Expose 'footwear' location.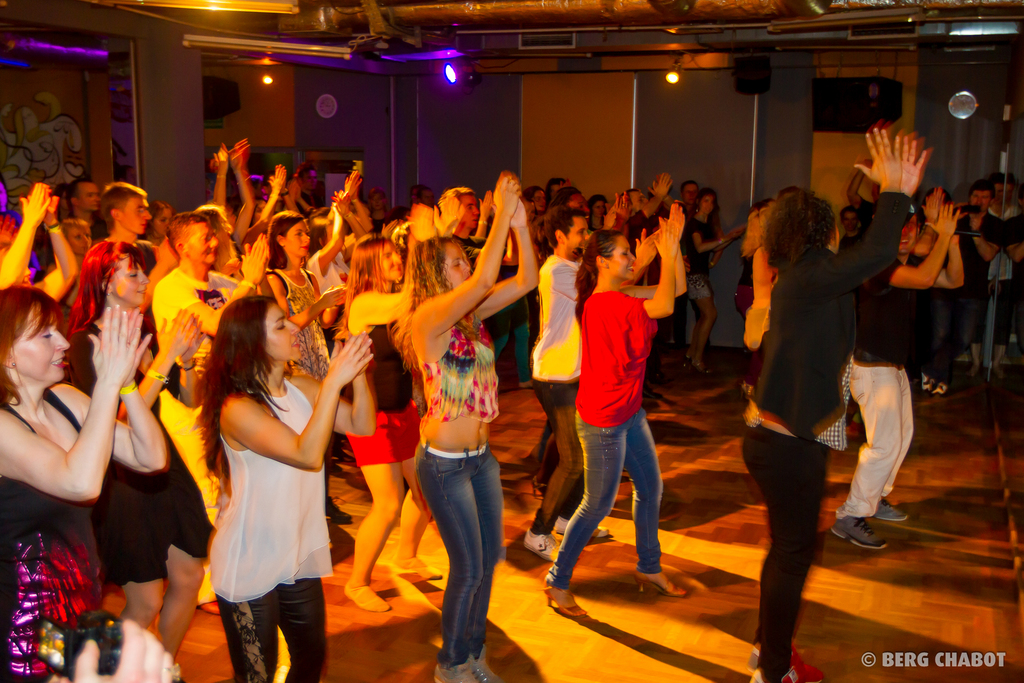
Exposed at pyautogui.locateOnScreen(557, 516, 613, 537).
